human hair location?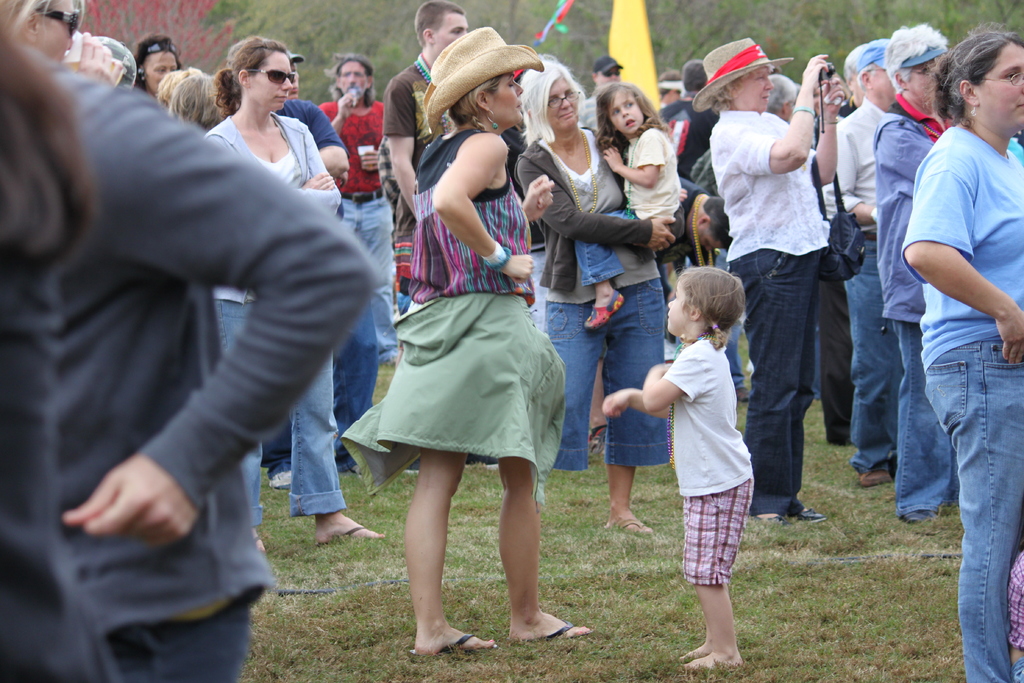
Rect(675, 268, 746, 349)
